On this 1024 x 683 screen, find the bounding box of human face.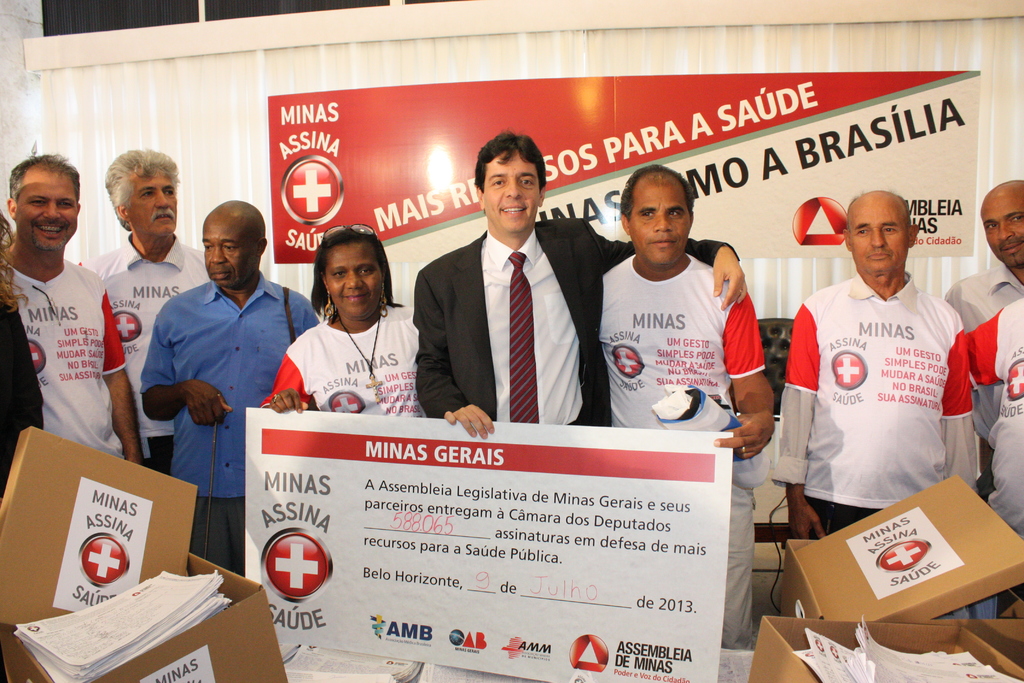
Bounding box: Rect(626, 187, 687, 265).
